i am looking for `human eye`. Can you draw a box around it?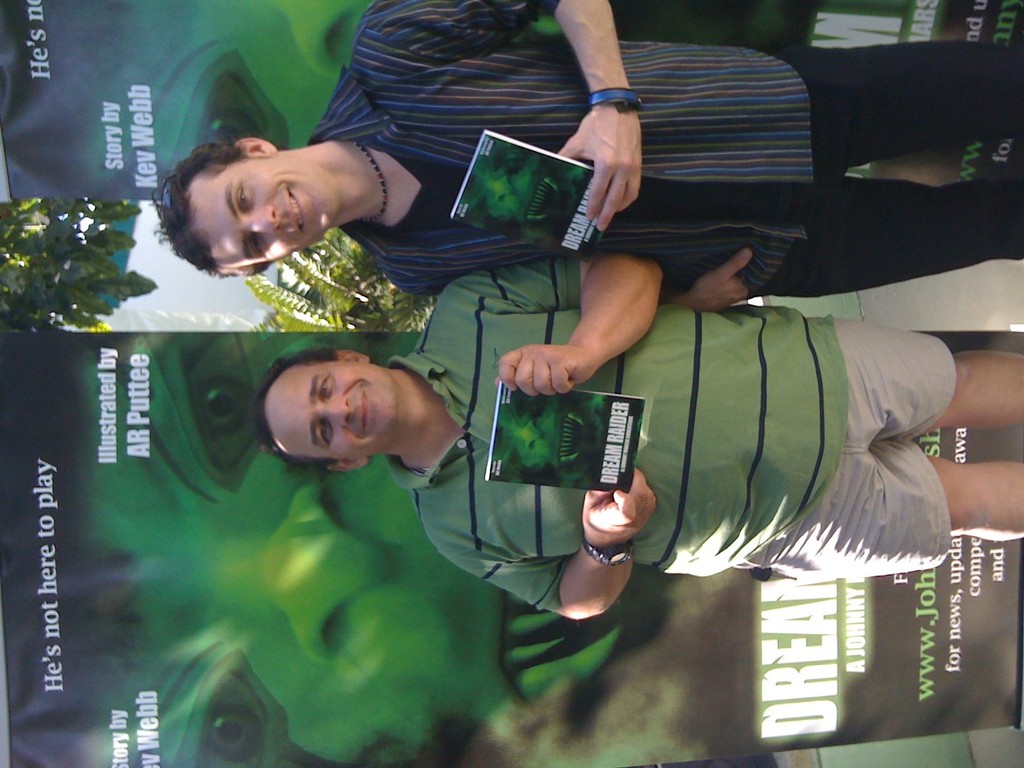
Sure, the bounding box is 250, 233, 262, 254.
